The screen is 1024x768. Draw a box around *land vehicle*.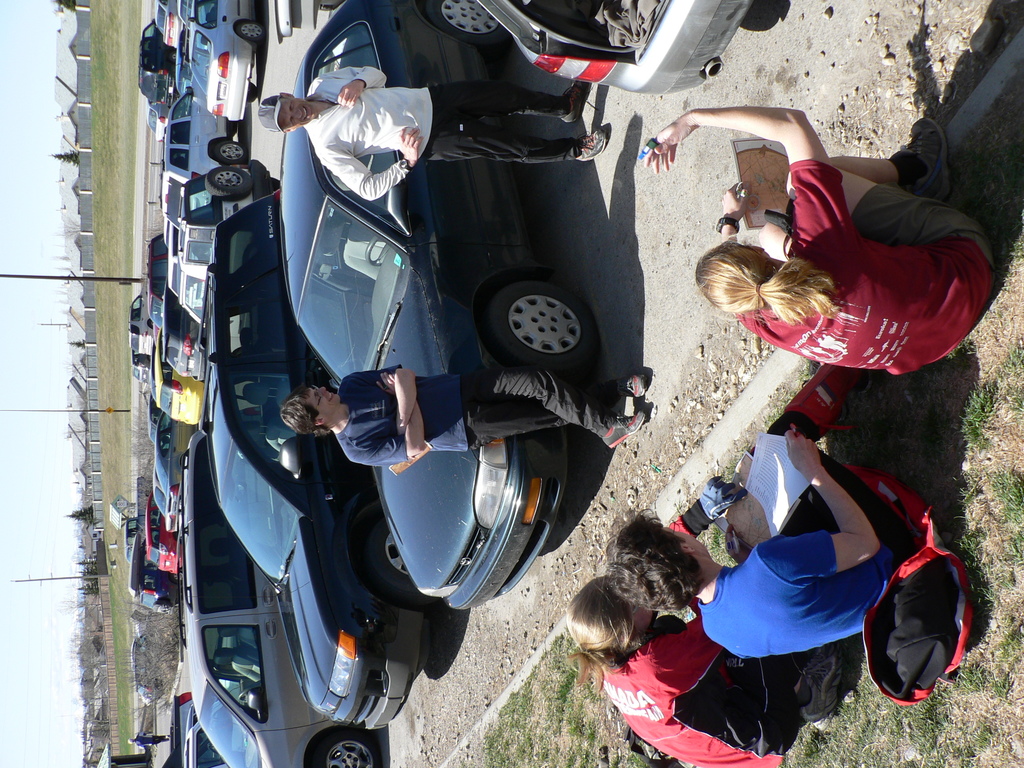
pyautogui.locateOnScreen(479, 0, 760, 93).
